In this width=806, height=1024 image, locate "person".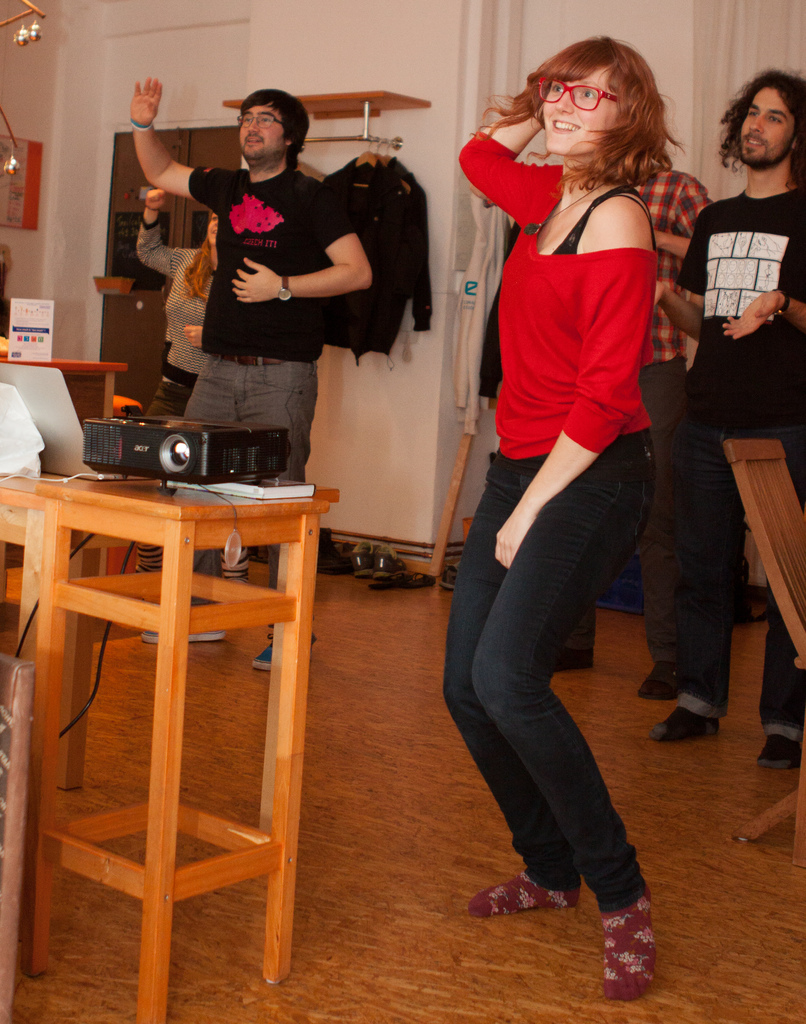
Bounding box: bbox(126, 89, 371, 666).
